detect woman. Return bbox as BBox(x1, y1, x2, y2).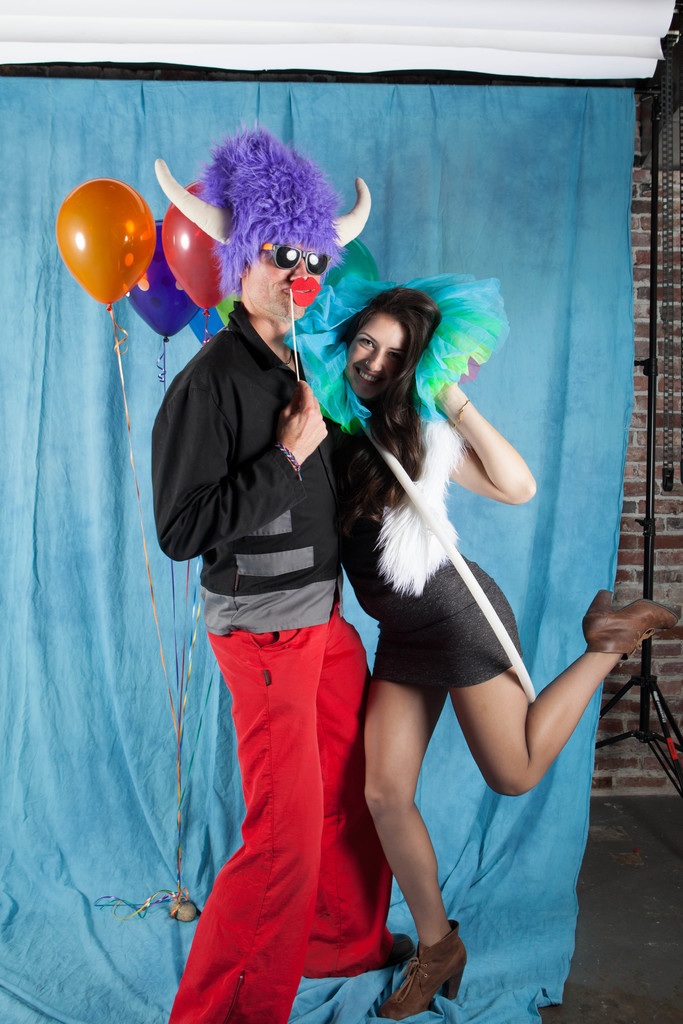
BBox(385, 285, 682, 998).
